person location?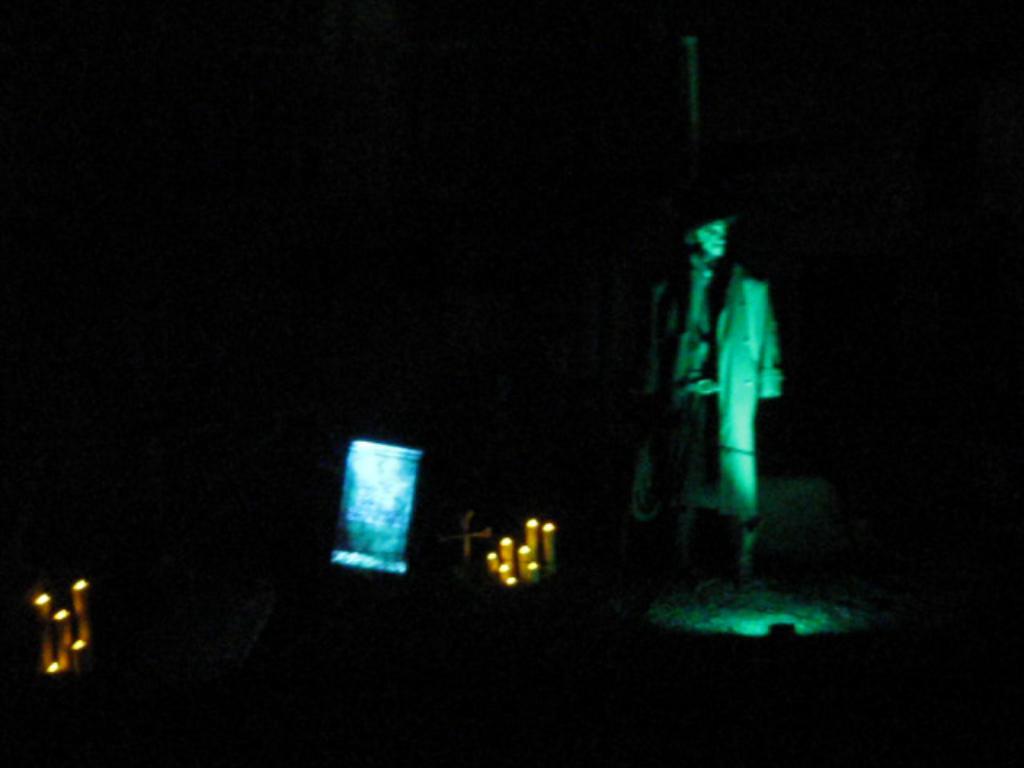
box=[619, 184, 782, 589]
